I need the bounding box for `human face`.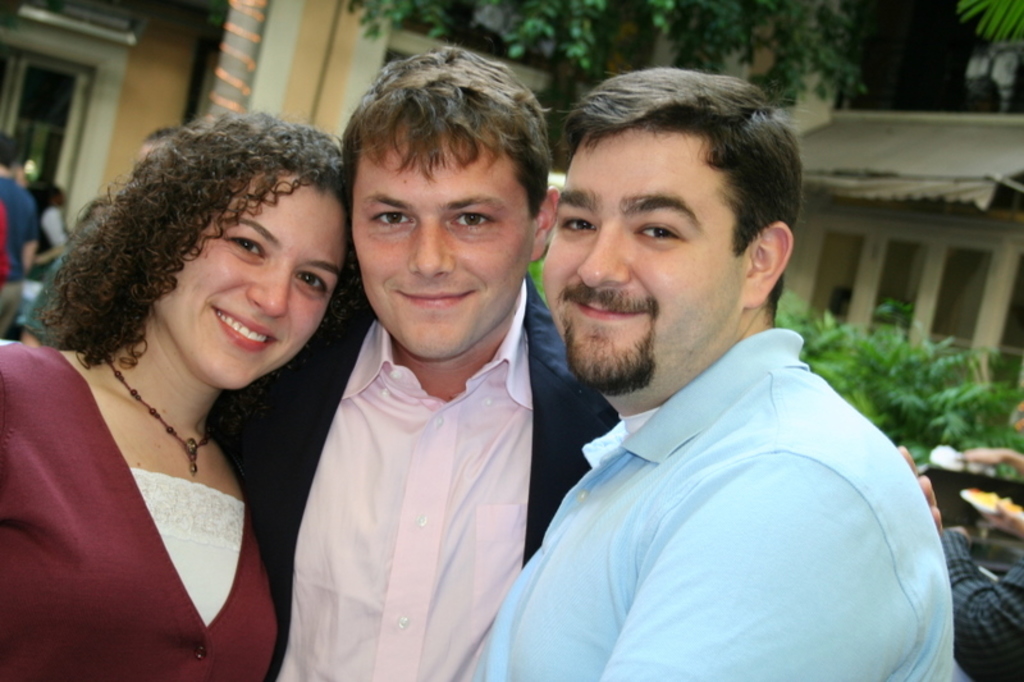
Here it is: rect(539, 125, 756, 394).
